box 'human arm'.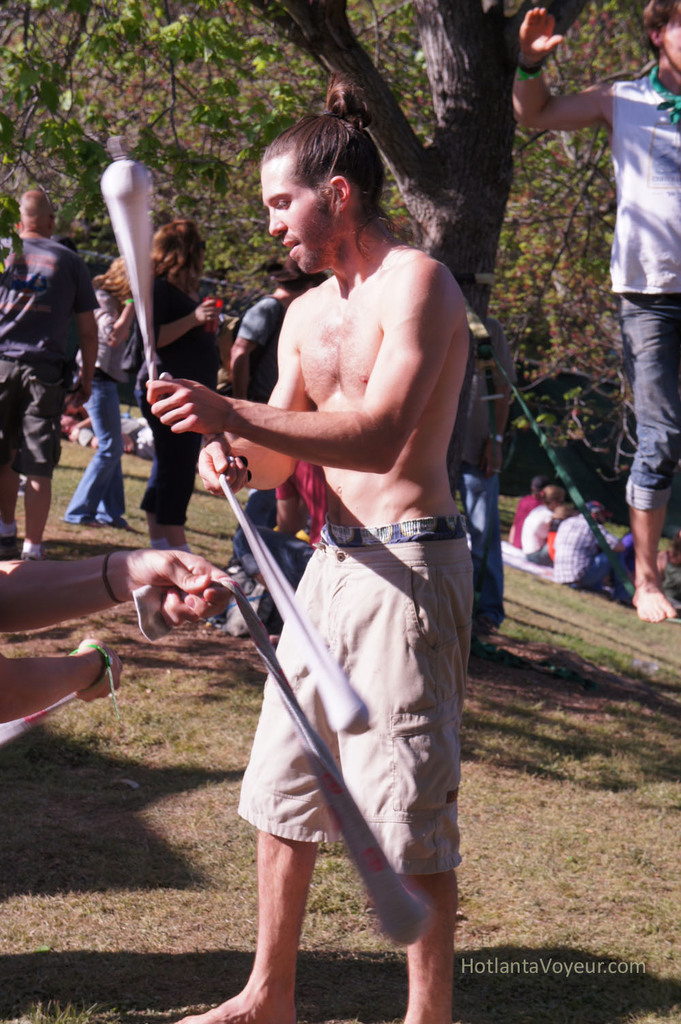
[left=98, top=301, right=138, bottom=357].
